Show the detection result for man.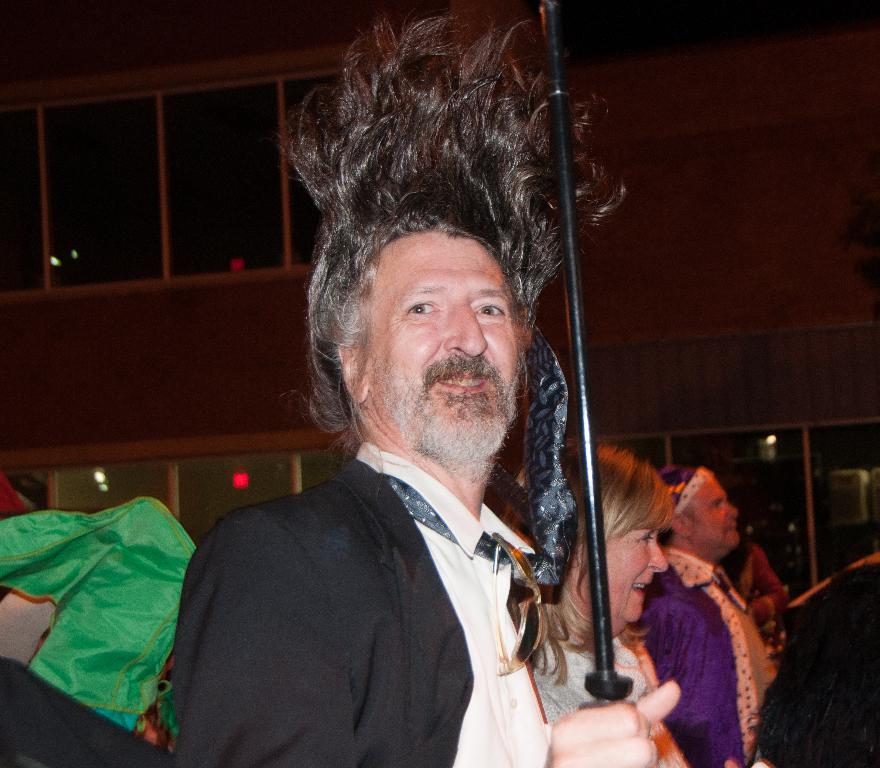
bbox=[149, 174, 636, 766].
